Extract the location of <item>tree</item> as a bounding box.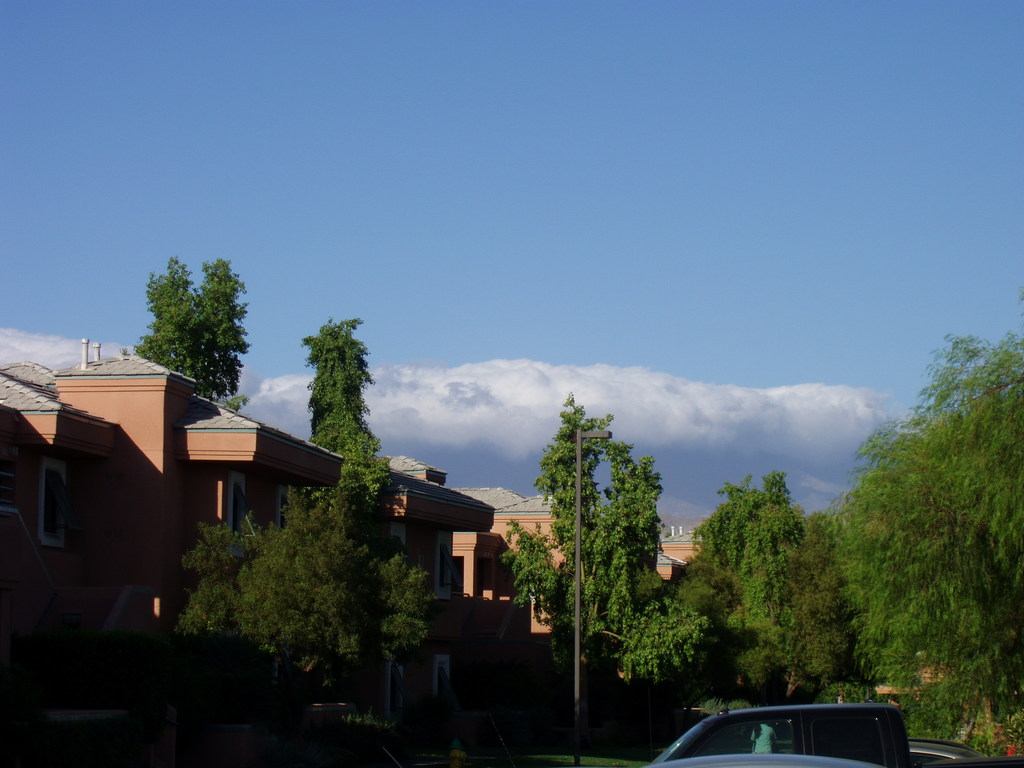
x1=846 y1=324 x2=1018 y2=709.
